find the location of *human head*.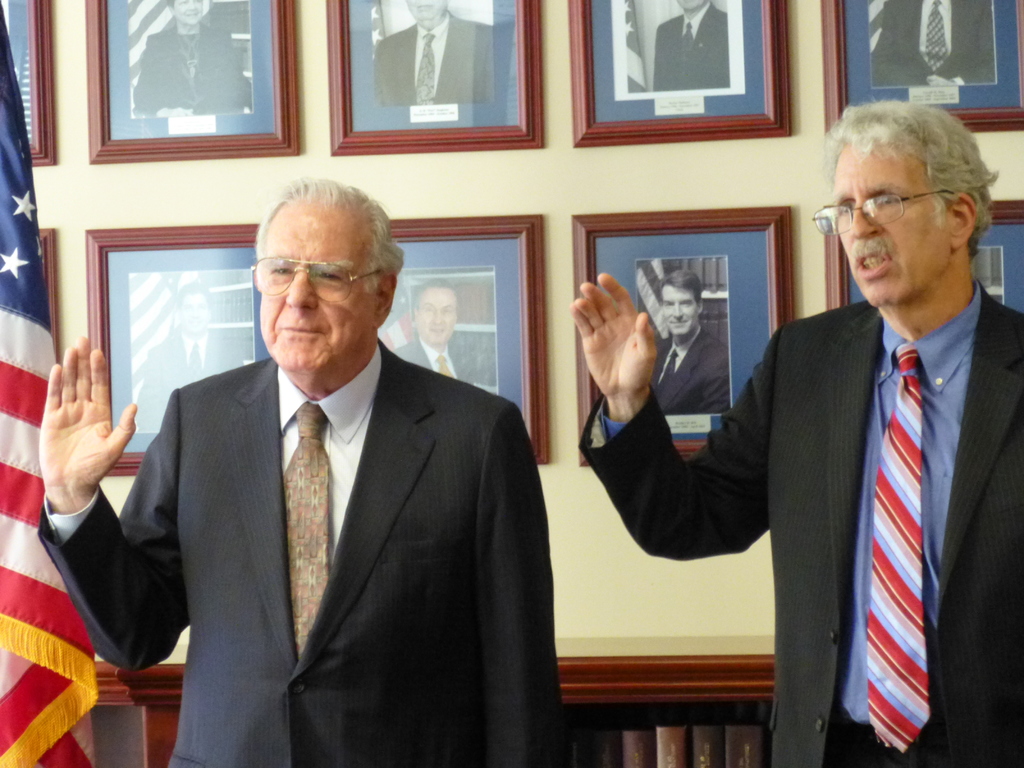
Location: detection(176, 285, 214, 333).
